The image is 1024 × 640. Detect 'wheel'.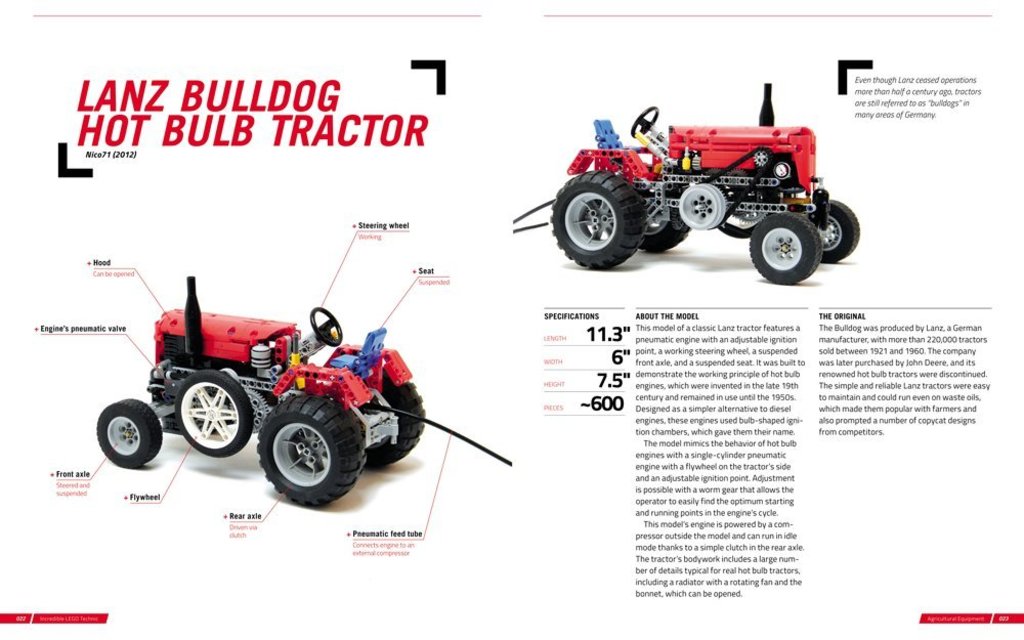
Detection: bbox=(369, 370, 429, 471).
